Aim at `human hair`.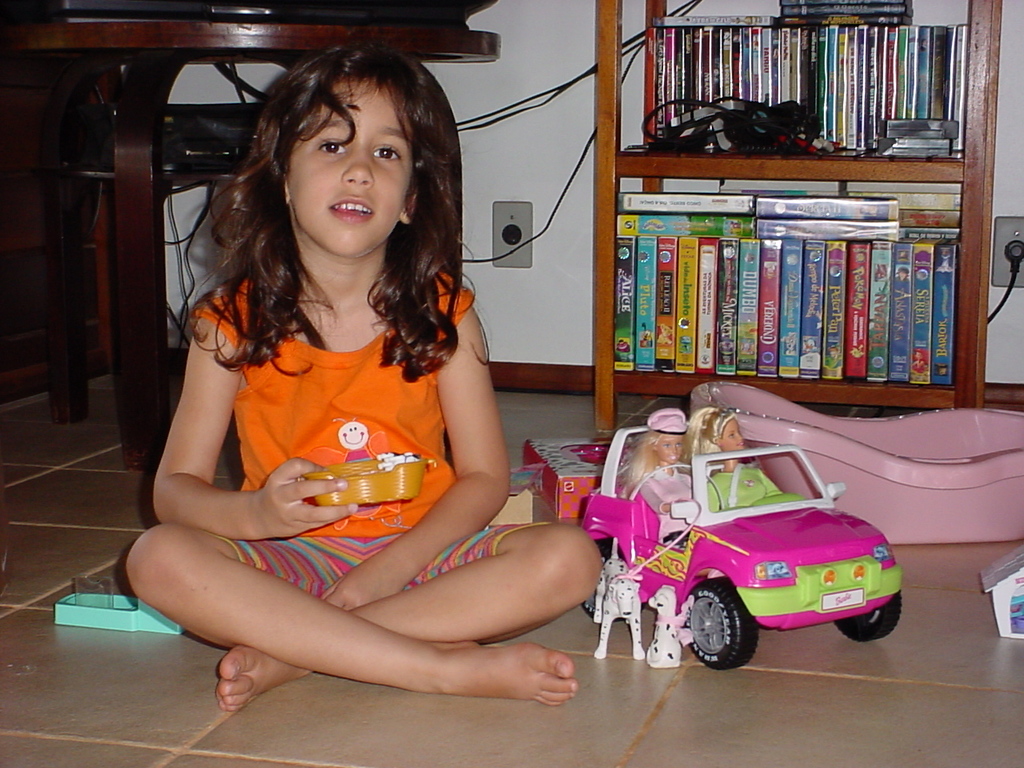
Aimed at [196, 25, 450, 401].
